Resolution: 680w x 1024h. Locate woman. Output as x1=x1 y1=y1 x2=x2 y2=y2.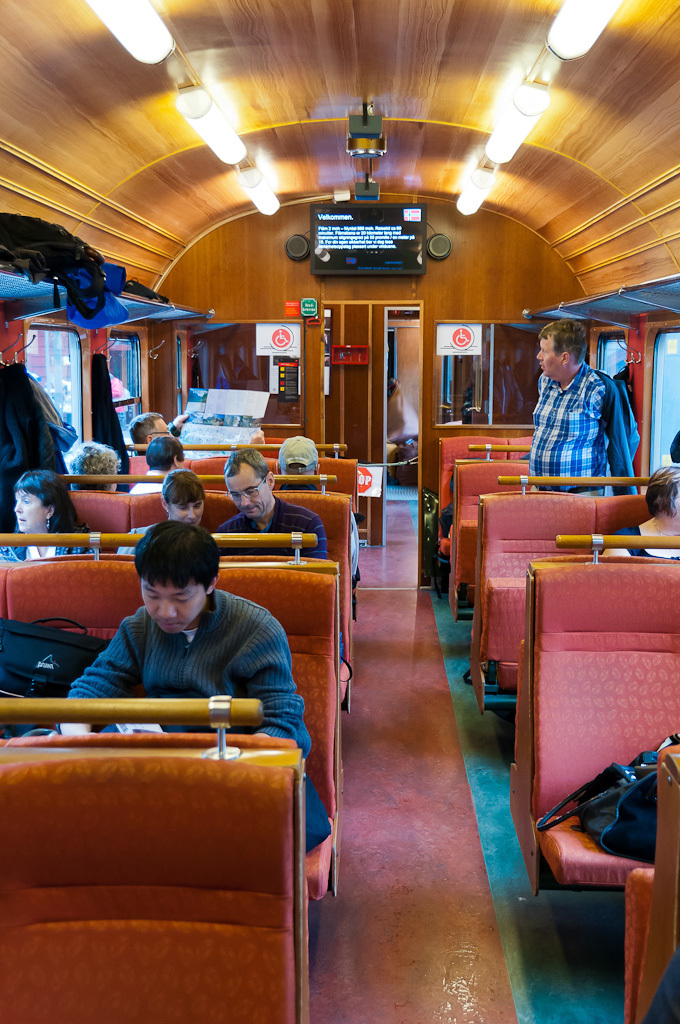
x1=0 y1=466 x2=106 y2=556.
